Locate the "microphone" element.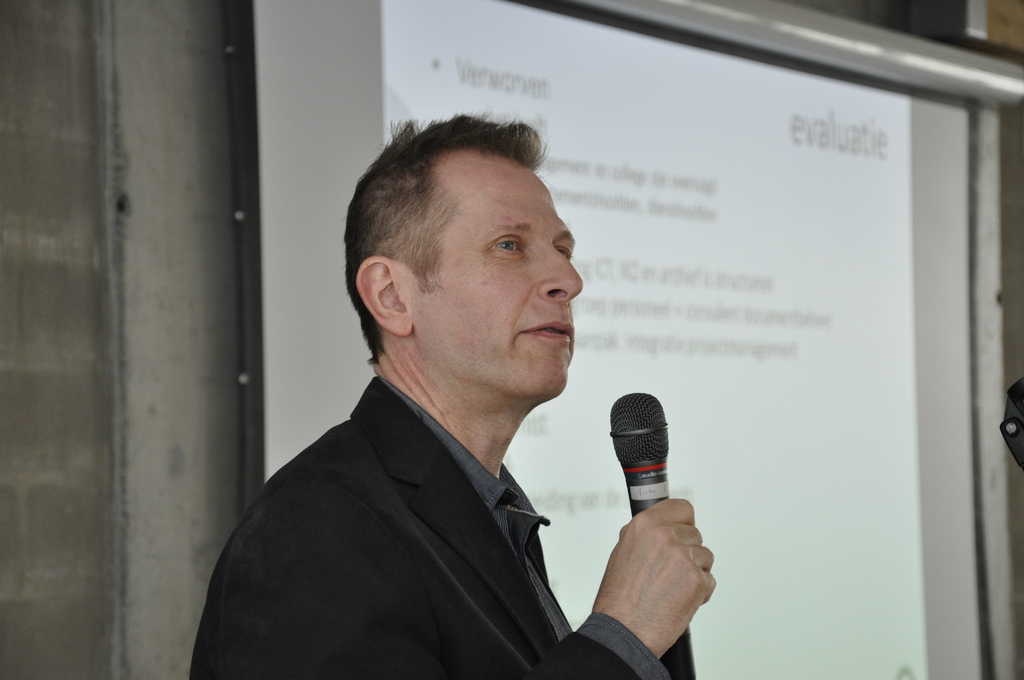
Element bbox: BBox(609, 393, 700, 679).
